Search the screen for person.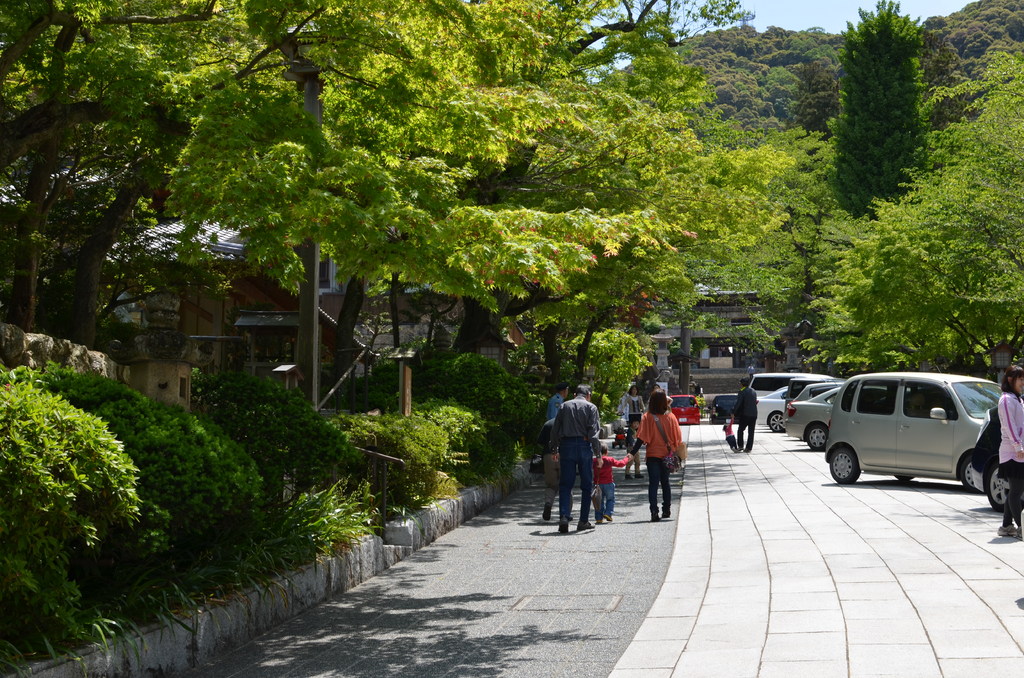
Found at (588, 444, 636, 533).
